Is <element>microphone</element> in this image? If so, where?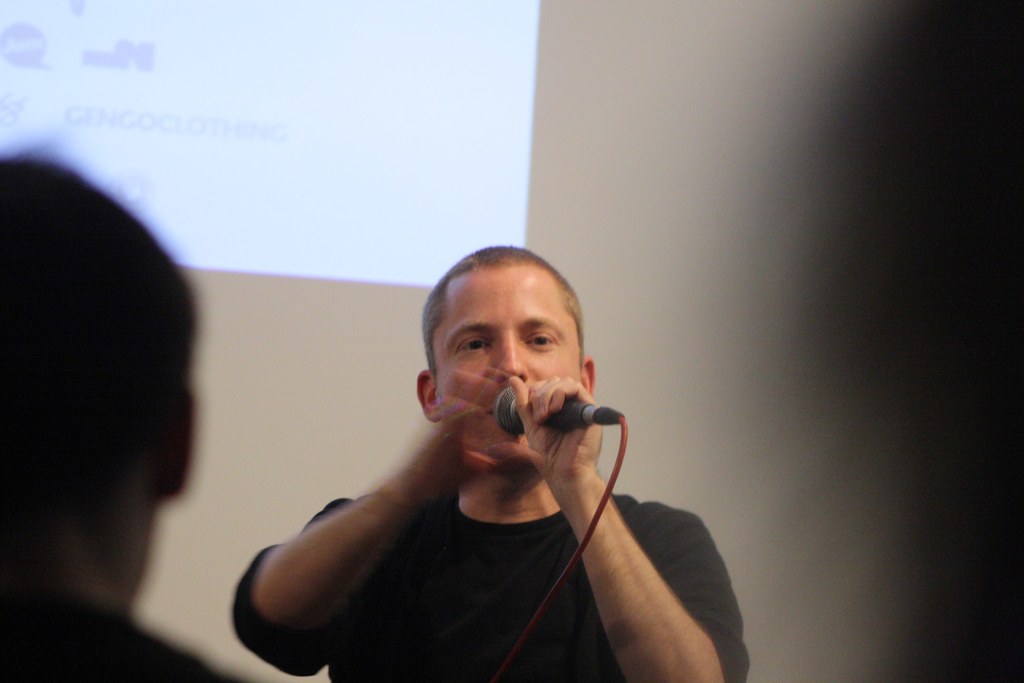
Yes, at x1=492, y1=378, x2=636, y2=434.
